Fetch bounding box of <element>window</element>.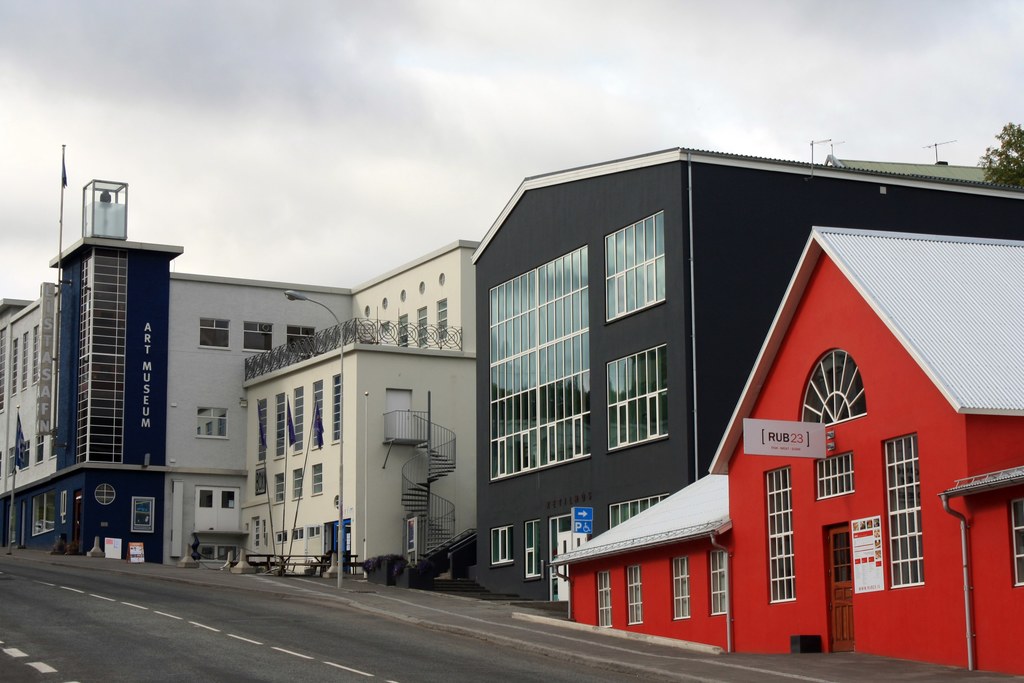
Bbox: 377 320 391 331.
